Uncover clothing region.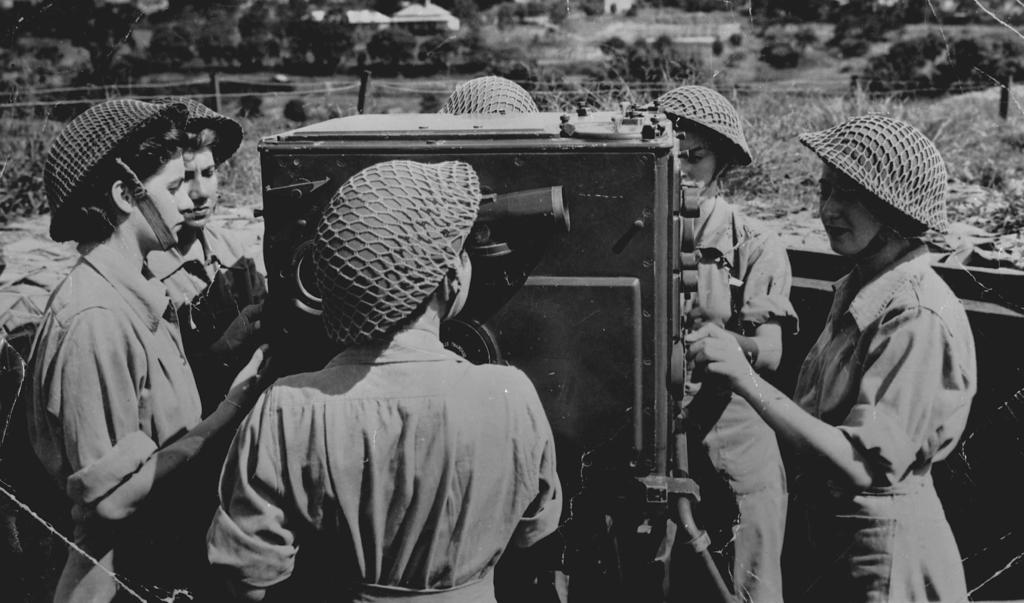
Uncovered: 659 191 792 602.
